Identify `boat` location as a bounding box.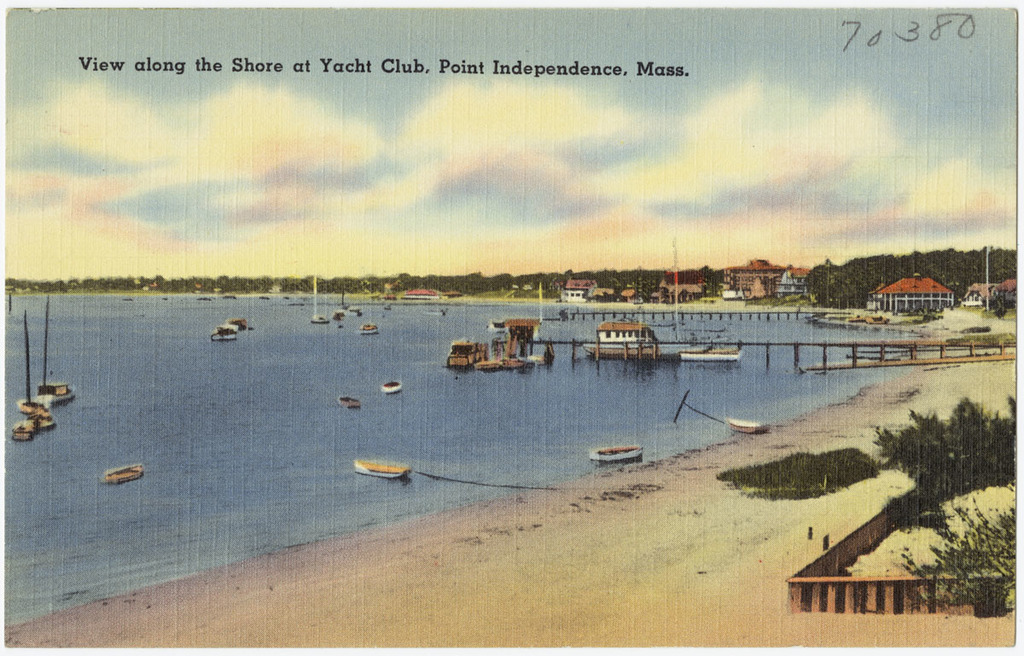
591,444,643,461.
